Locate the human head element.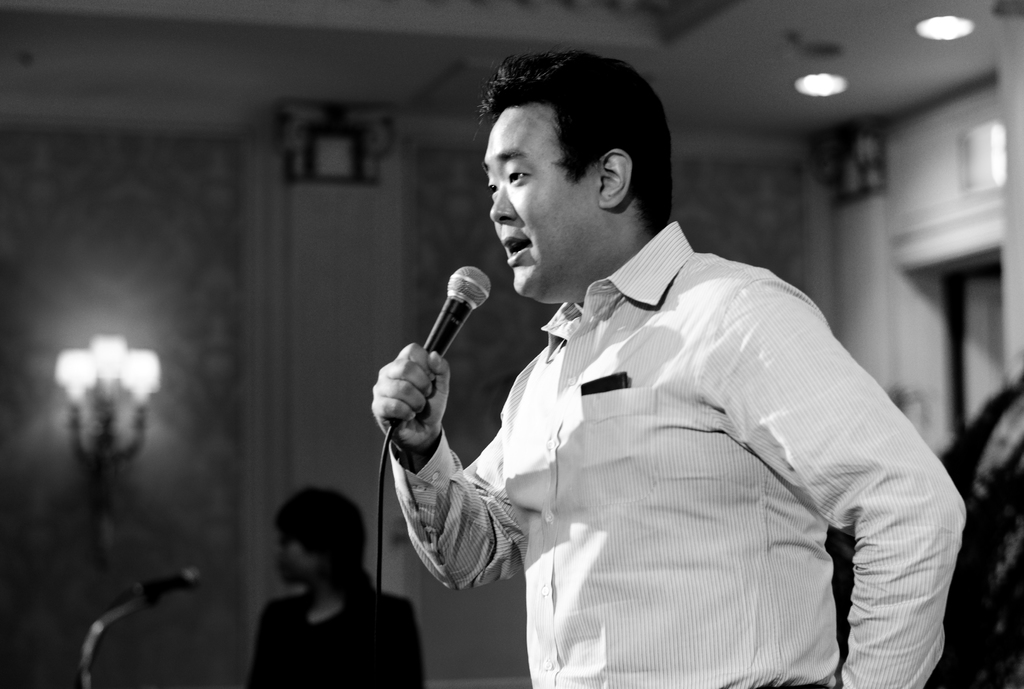
Element bbox: l=271, t=489, r=367, b=583.
